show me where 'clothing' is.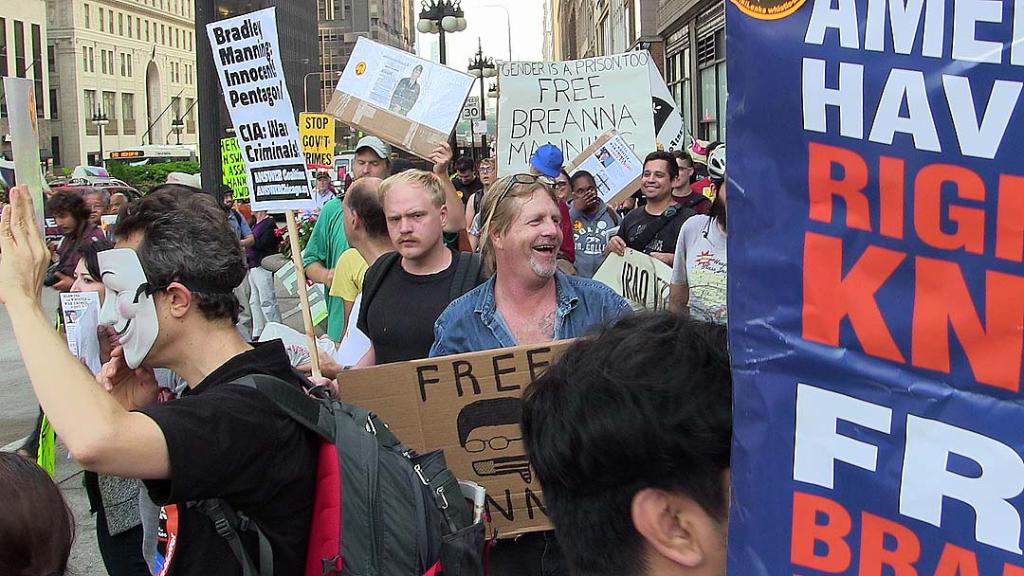
'clothing' is at x1=73, y1=358, x2=166, y2=575.
